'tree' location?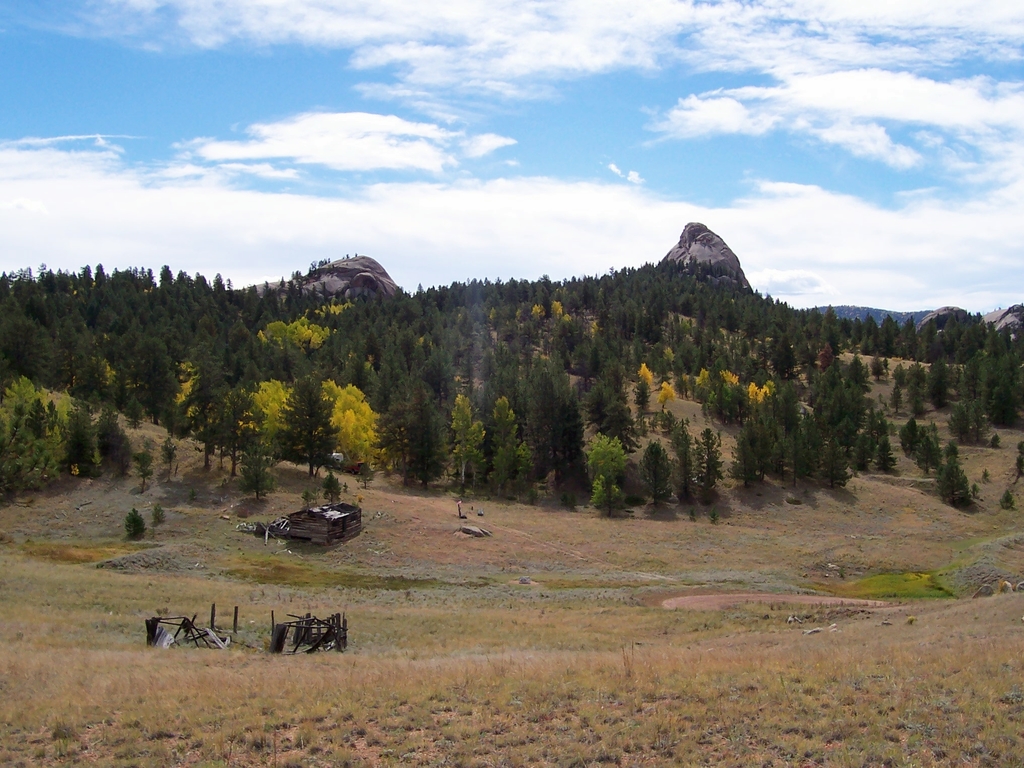
locate(629, 437, 674, 508)
